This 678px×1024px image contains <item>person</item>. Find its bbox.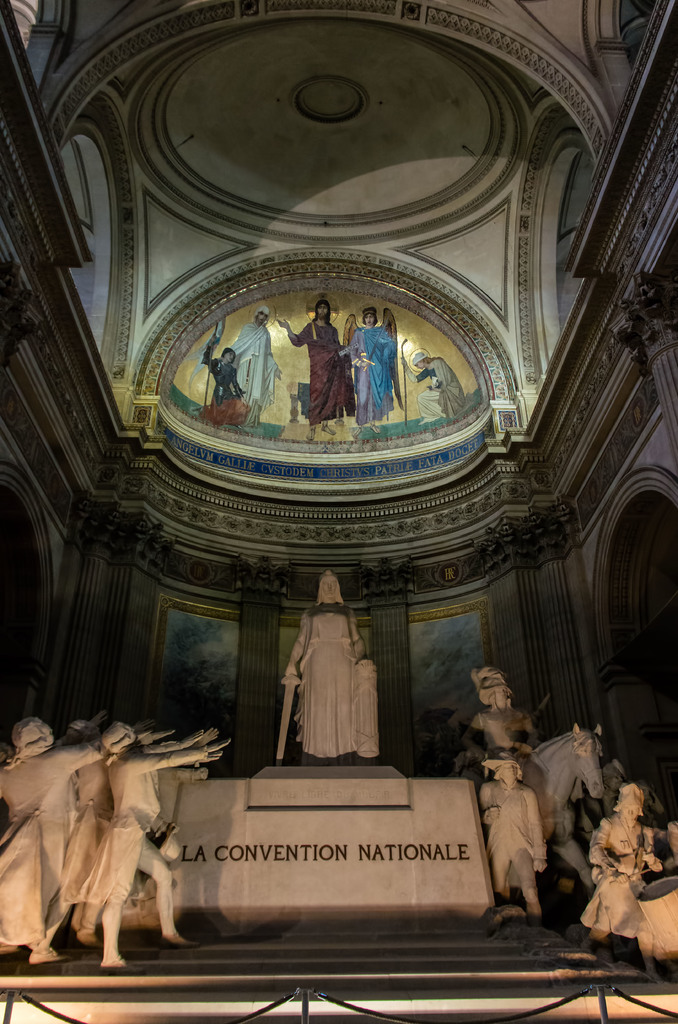
x1=277, y1=573, x2=387, y2=774.
